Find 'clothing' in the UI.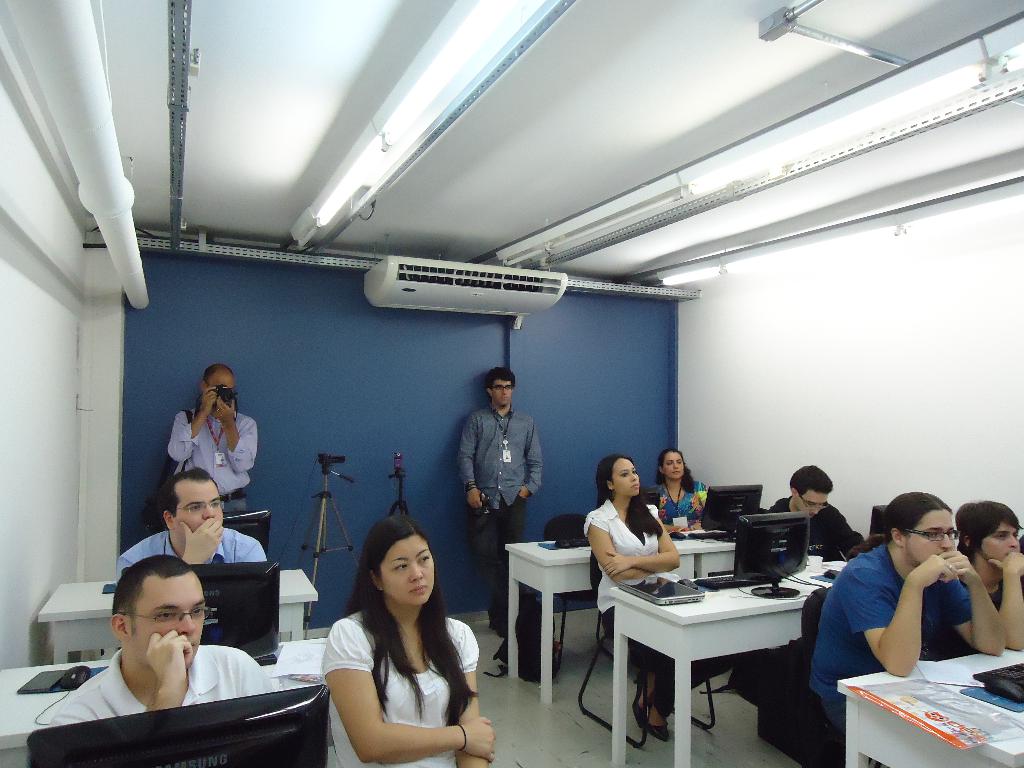
UI element at (x1=584, y1=498, x2=730, y2=717).
